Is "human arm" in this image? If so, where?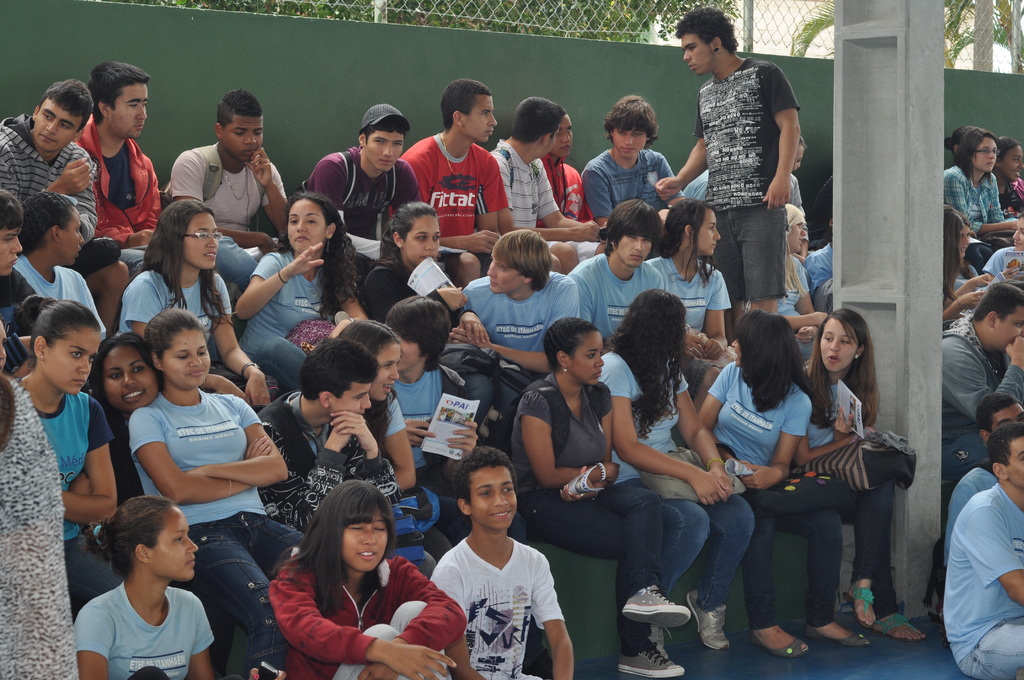
Yes, at 141,168,164,225.
